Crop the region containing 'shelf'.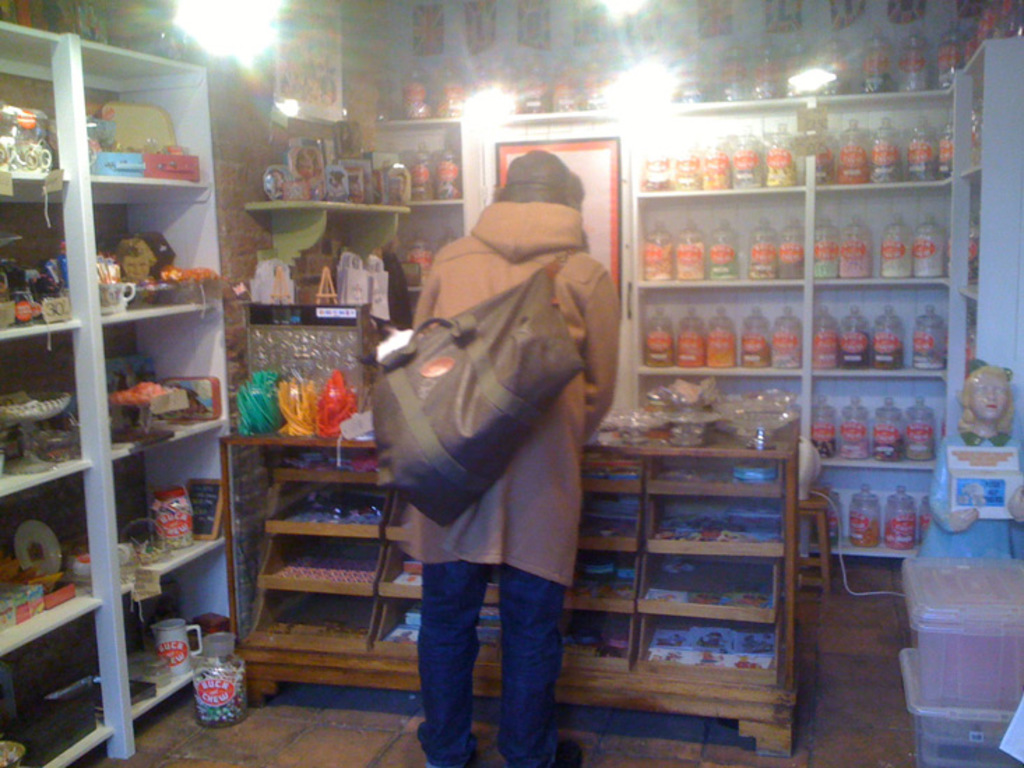
Crop region: [226,126,363,216].
